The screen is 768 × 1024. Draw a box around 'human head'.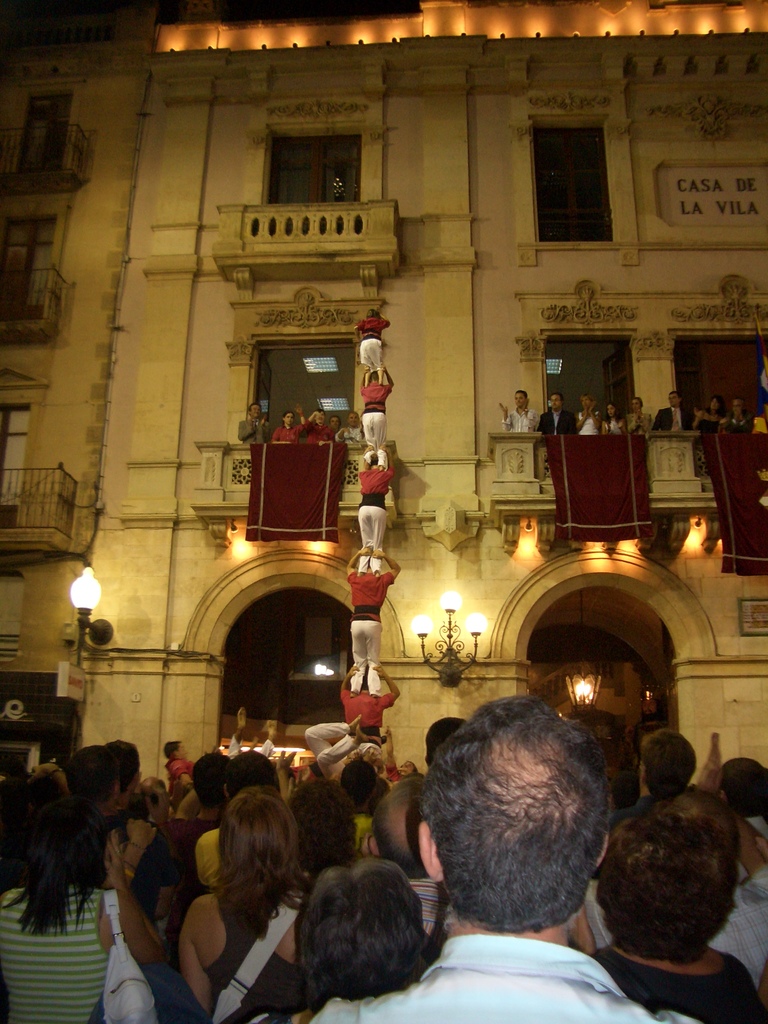
[left=284, top=412, right=294, bottom=428].
